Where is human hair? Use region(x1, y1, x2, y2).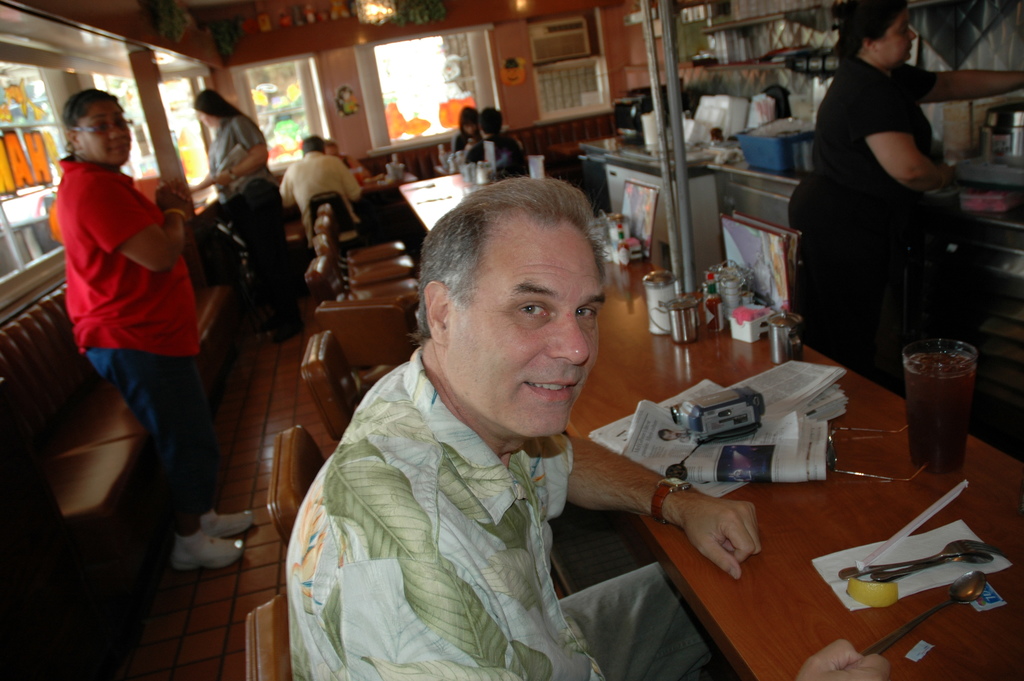
region(189, 89, 249, 119).
